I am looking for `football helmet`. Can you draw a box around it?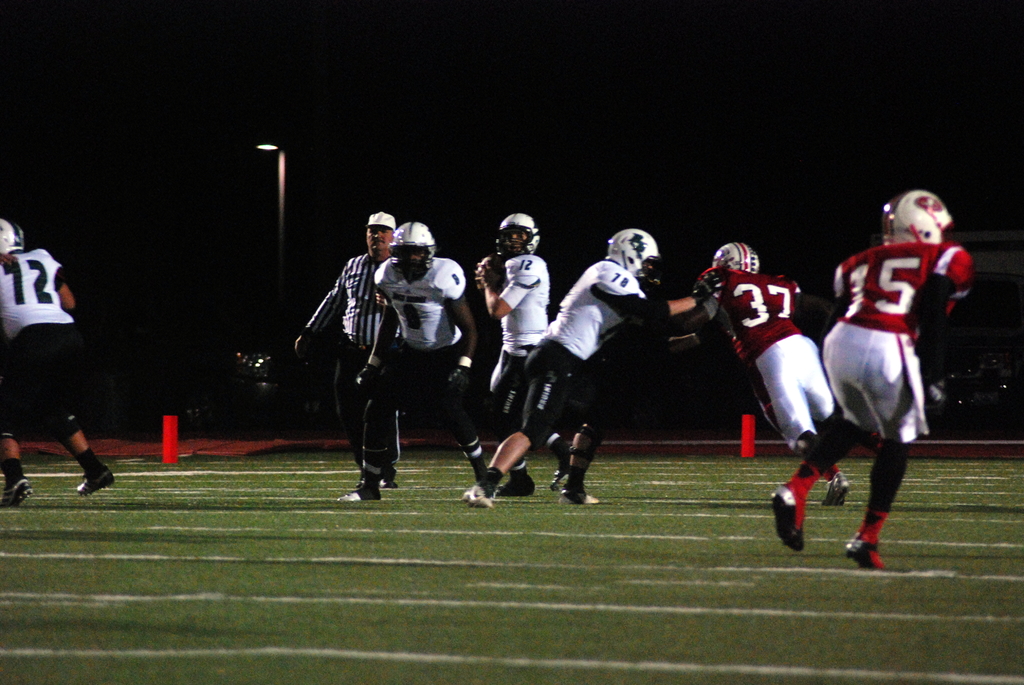
Sure, the bounding box is [x1=0, y1=219, x2=28, y2=261].
